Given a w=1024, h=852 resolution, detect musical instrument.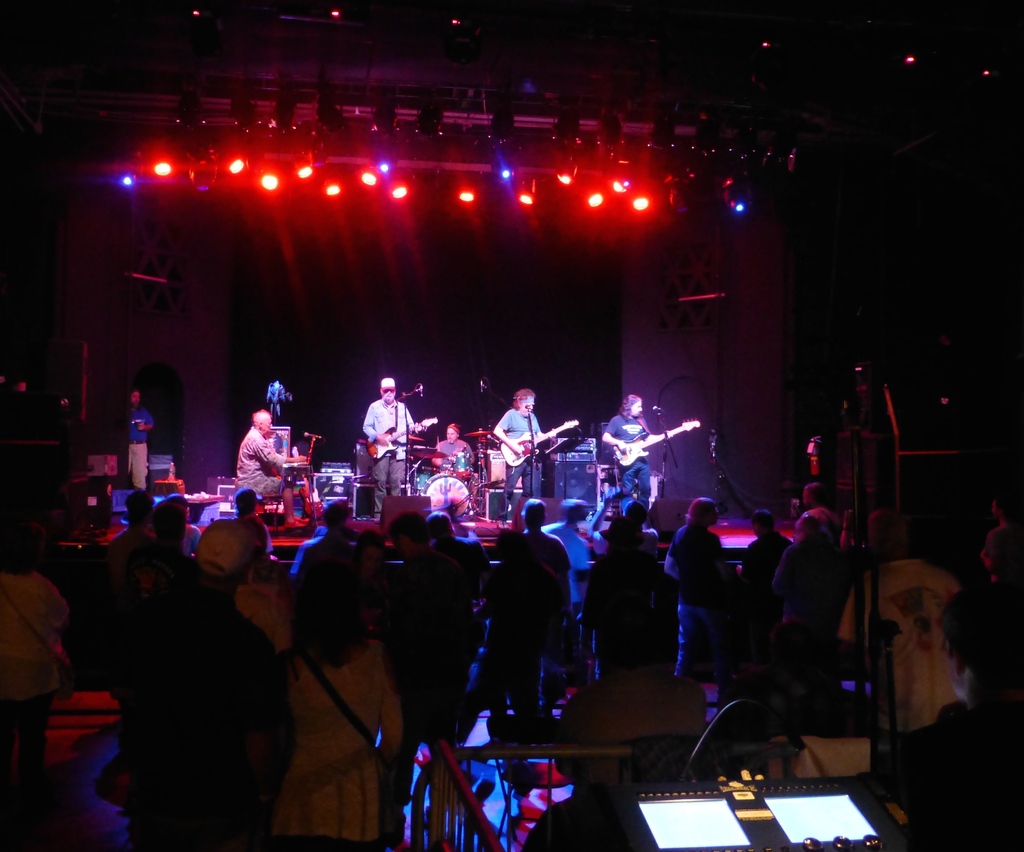
bbox(364, 415, 440, 465).
